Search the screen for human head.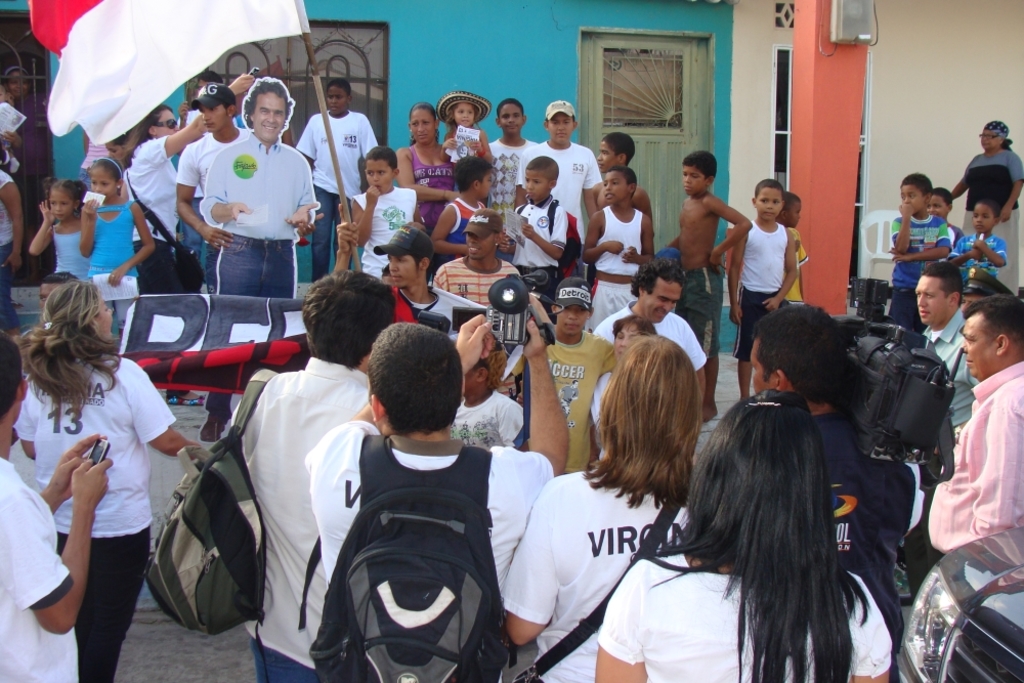
Found at left=382, top=225, right=433, bottom=287.
